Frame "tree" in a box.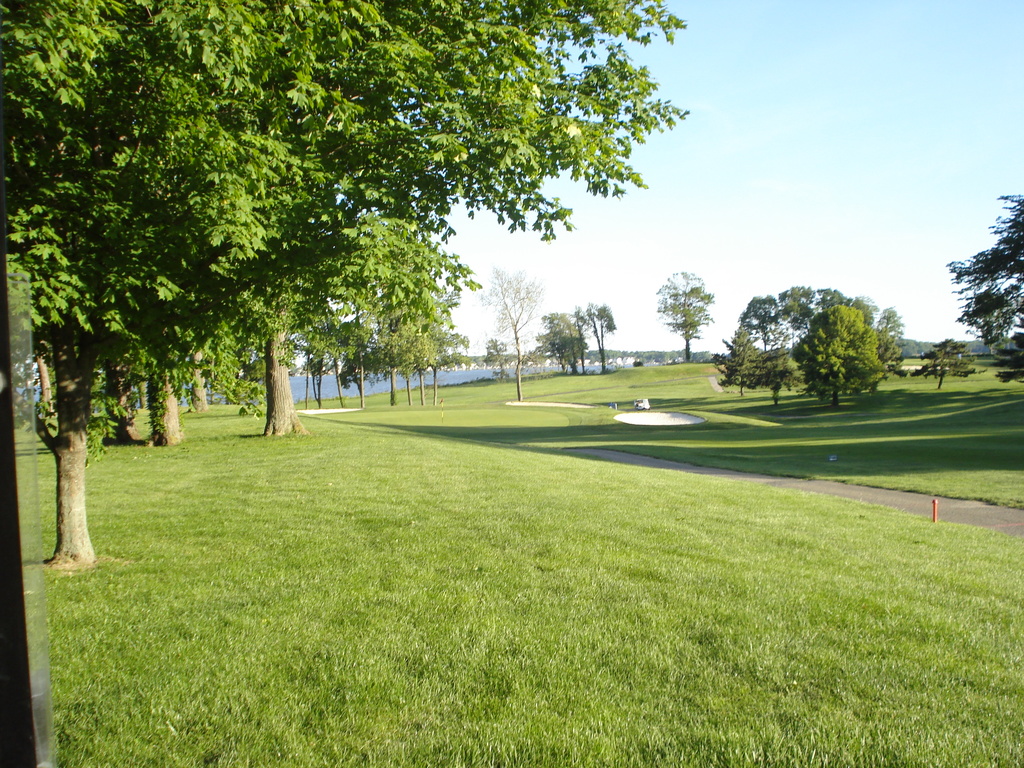
bbox(578, 296, 619, 362).
